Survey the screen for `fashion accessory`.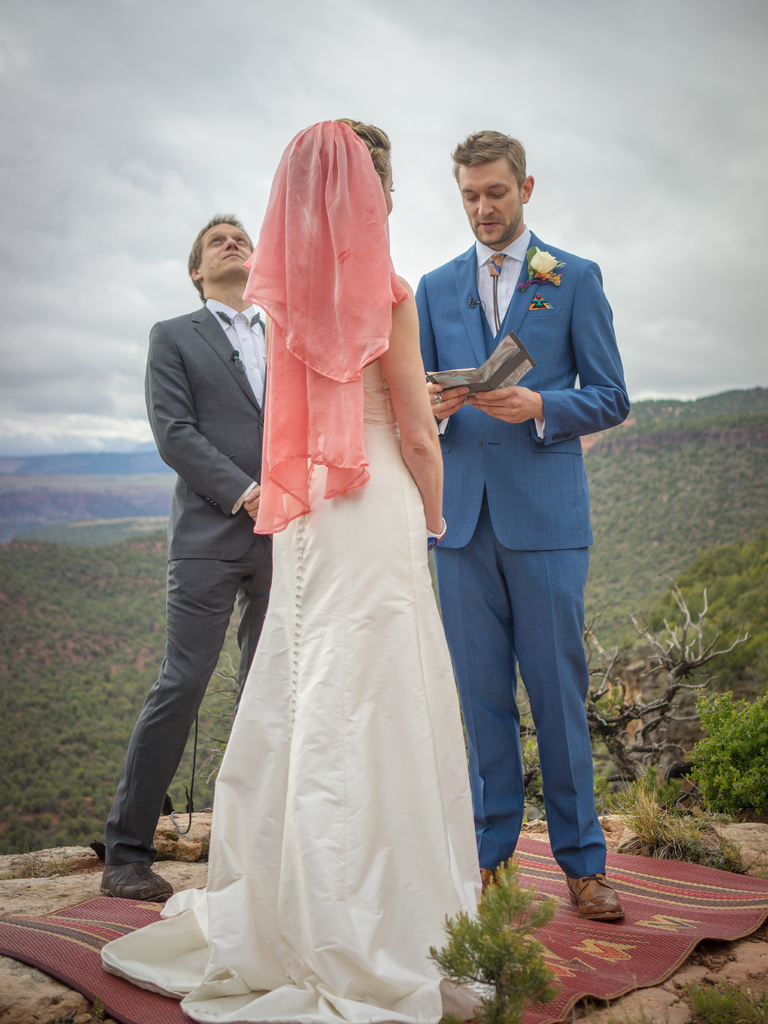
Survey found: pyautogui.locateOnScreen(426, 520, 447, 554).
